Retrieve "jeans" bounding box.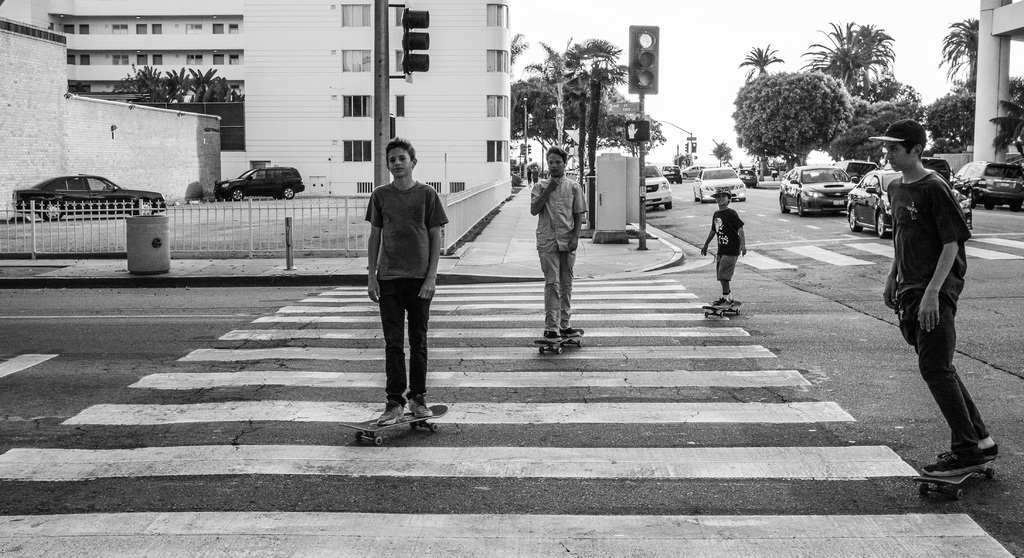
Bounding box: crop(710, 257, 737, 283).
